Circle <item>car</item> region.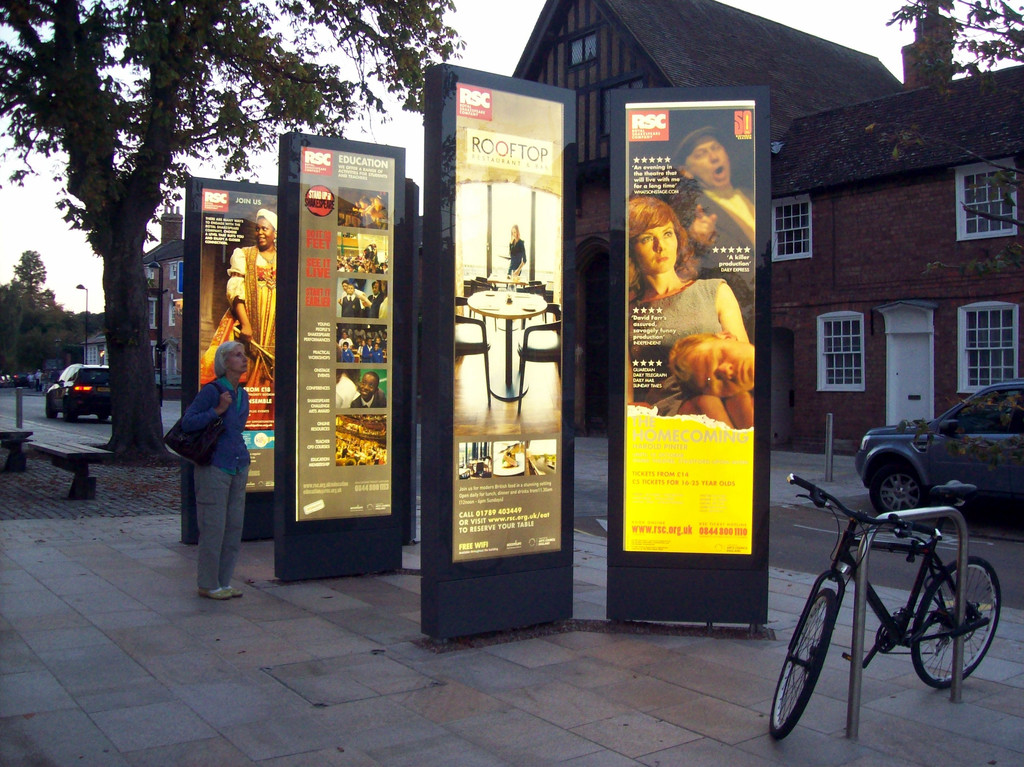
Region: bbox=(857, 397, 1023, 532).
